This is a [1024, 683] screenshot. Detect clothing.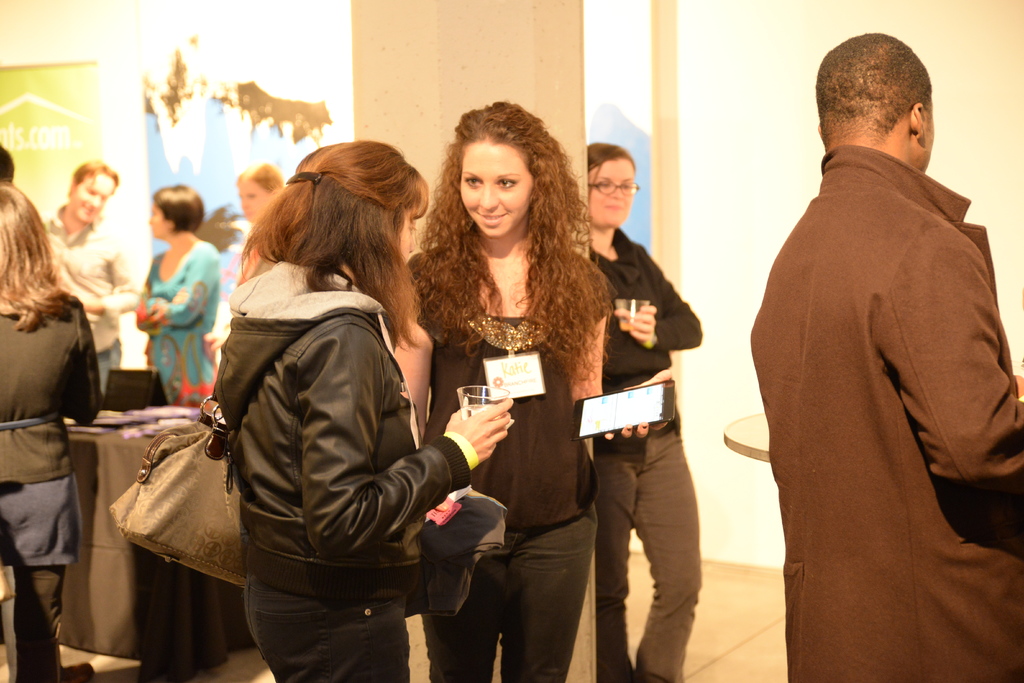
bbox=(0, 295, 98, 682).
